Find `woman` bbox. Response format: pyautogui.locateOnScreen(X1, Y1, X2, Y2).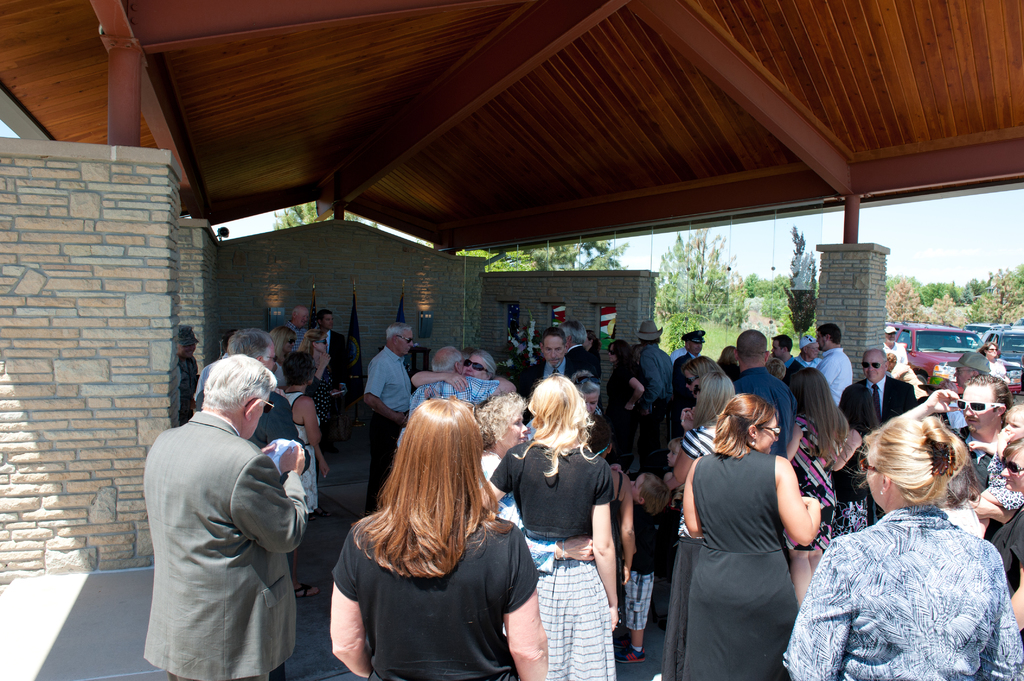
pyautogui.locateOnScreen(684, 357, 722, 398).
